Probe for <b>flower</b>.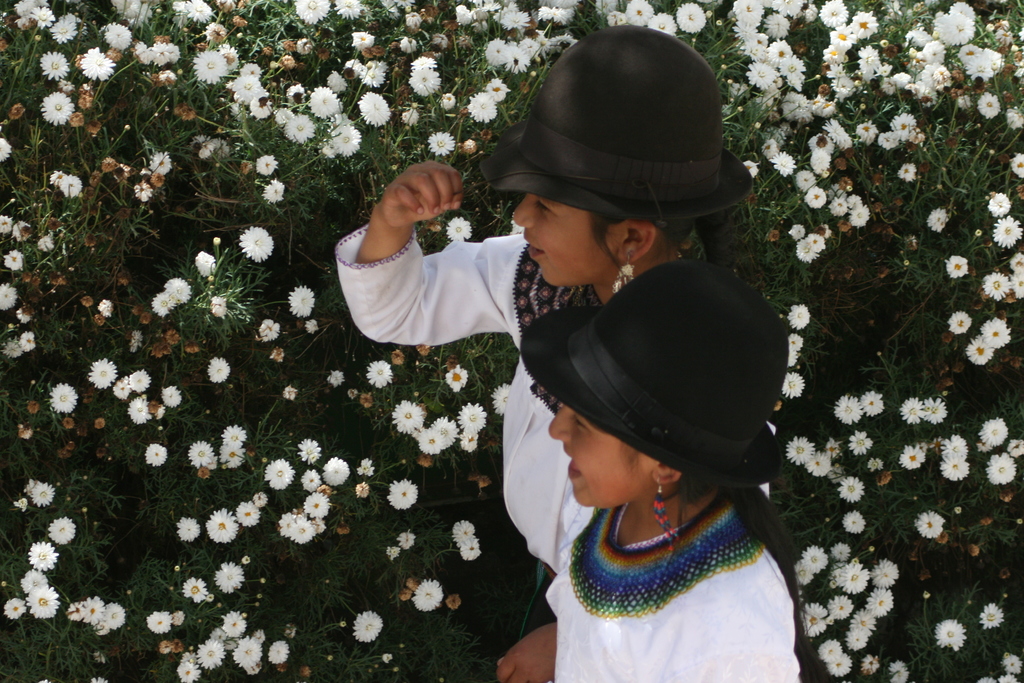
Probe result: 395,0,416,7.
